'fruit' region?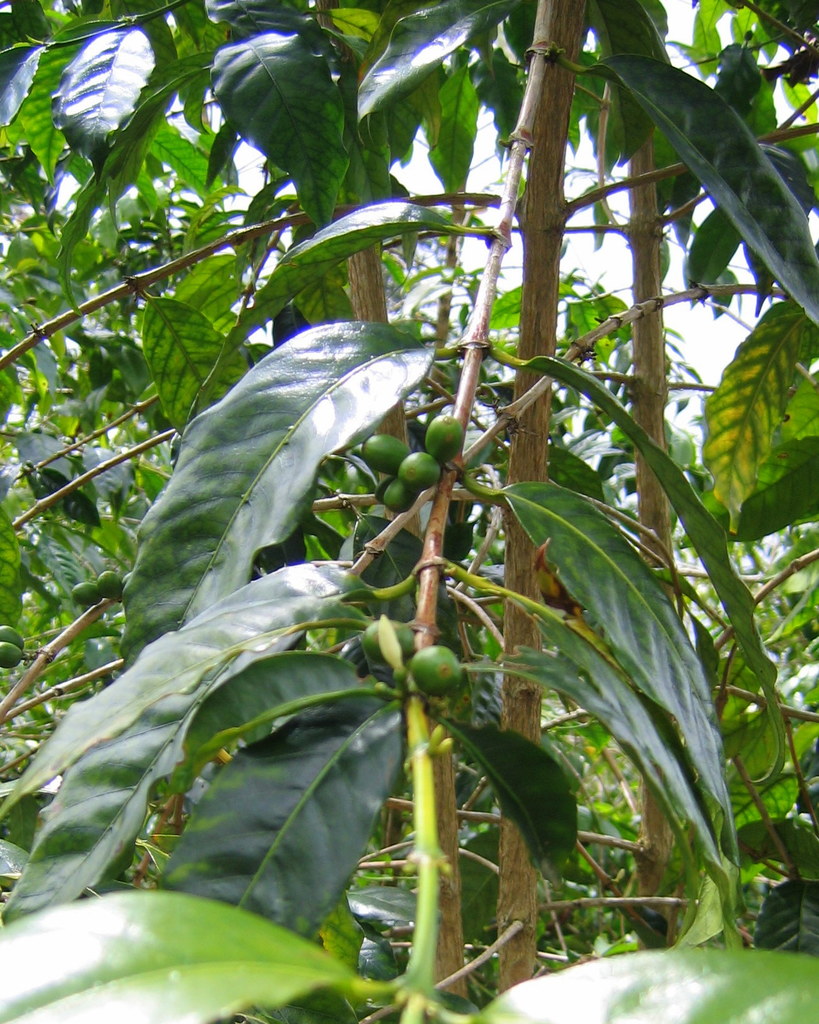
x1=362 y1=435 x2=411 y2=474
